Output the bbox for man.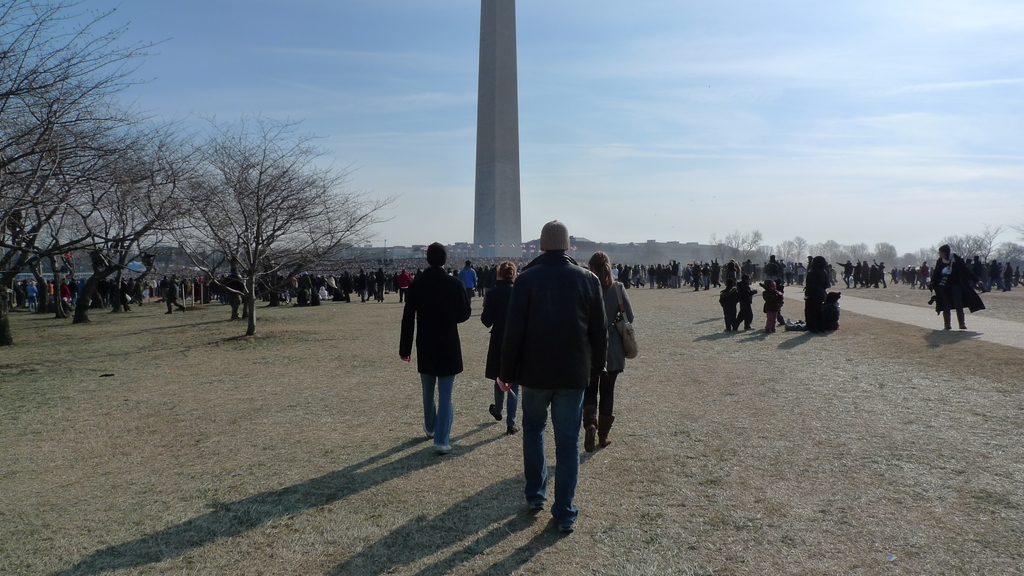
select_region(493, 215, 612, 534).
